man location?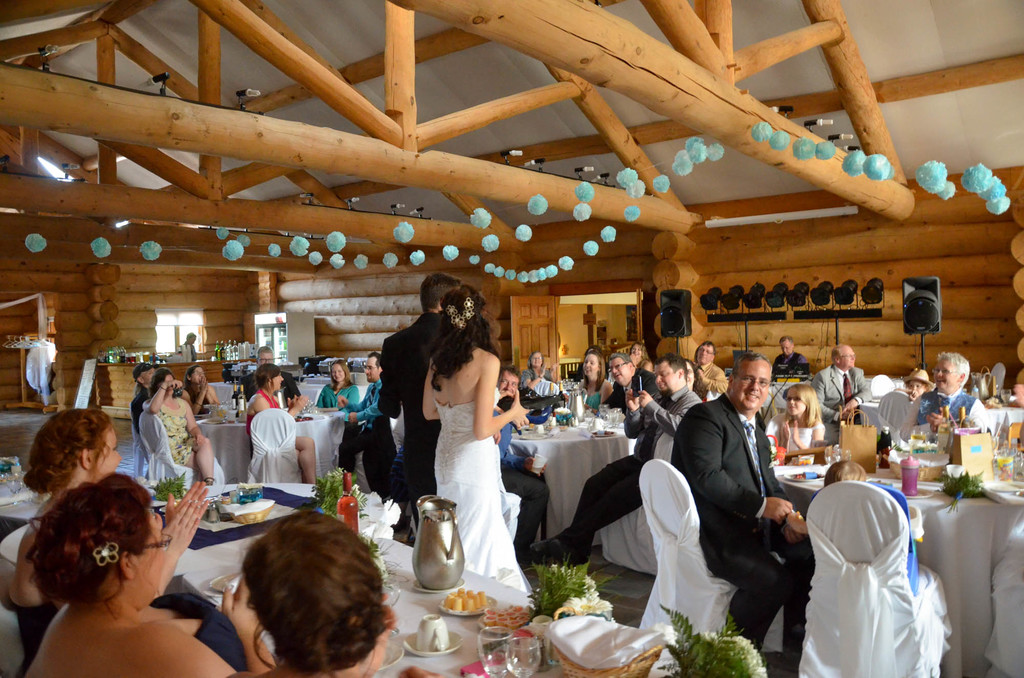
bbox(131, 363, 156, 434)
